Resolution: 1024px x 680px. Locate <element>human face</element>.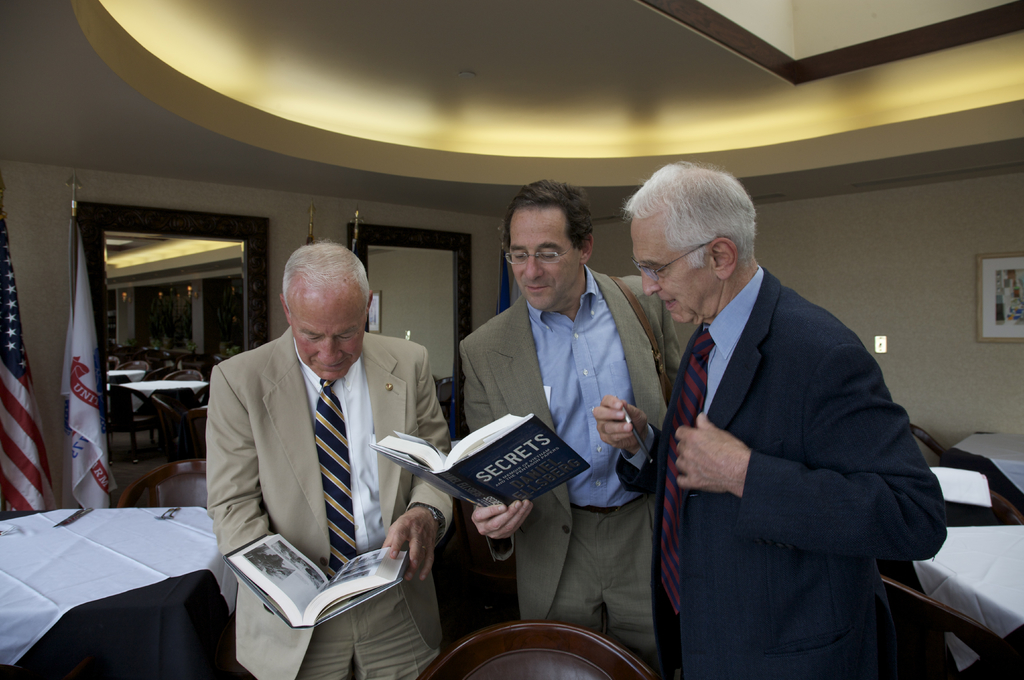
Rect(290, 298, 369, 383).
